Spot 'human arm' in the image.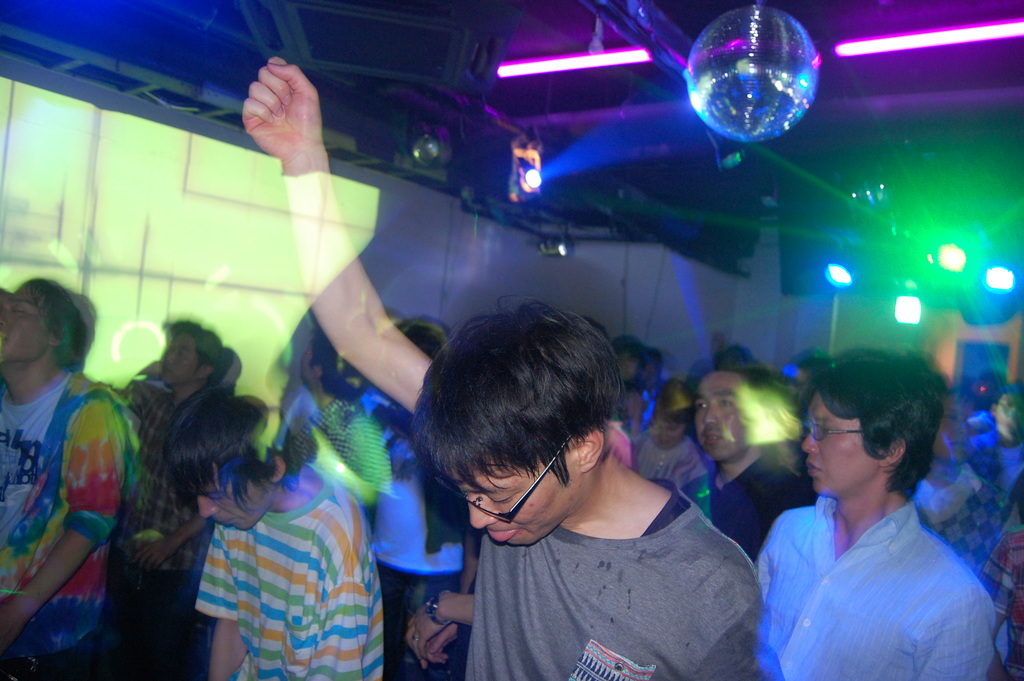
'human arm' found at box(304, 505, 378, 680).
